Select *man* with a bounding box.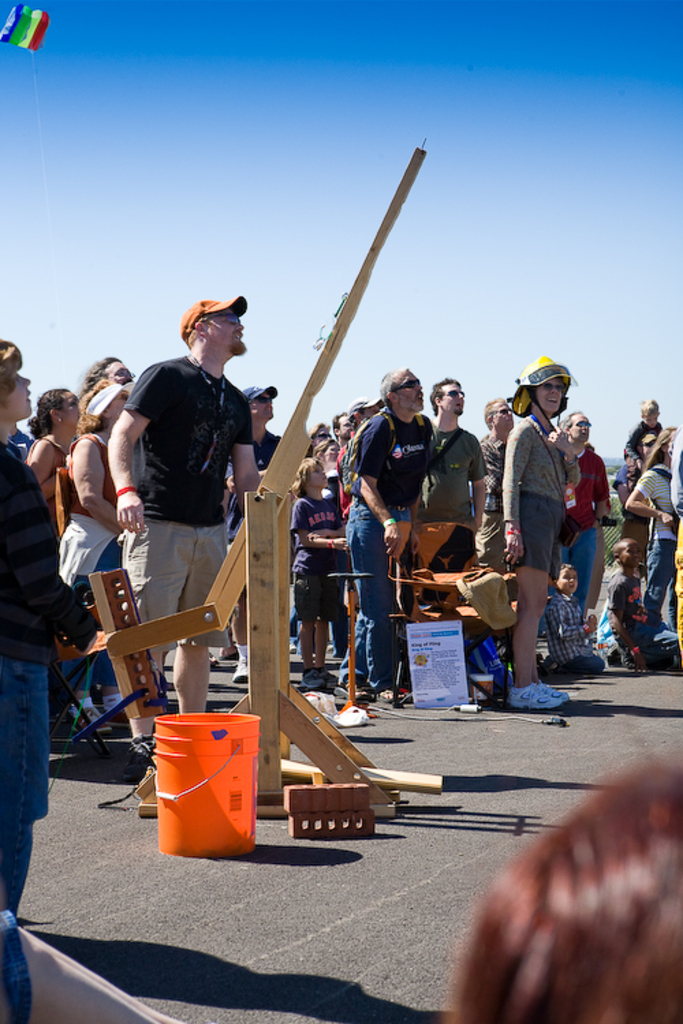
471:397:516:576.
